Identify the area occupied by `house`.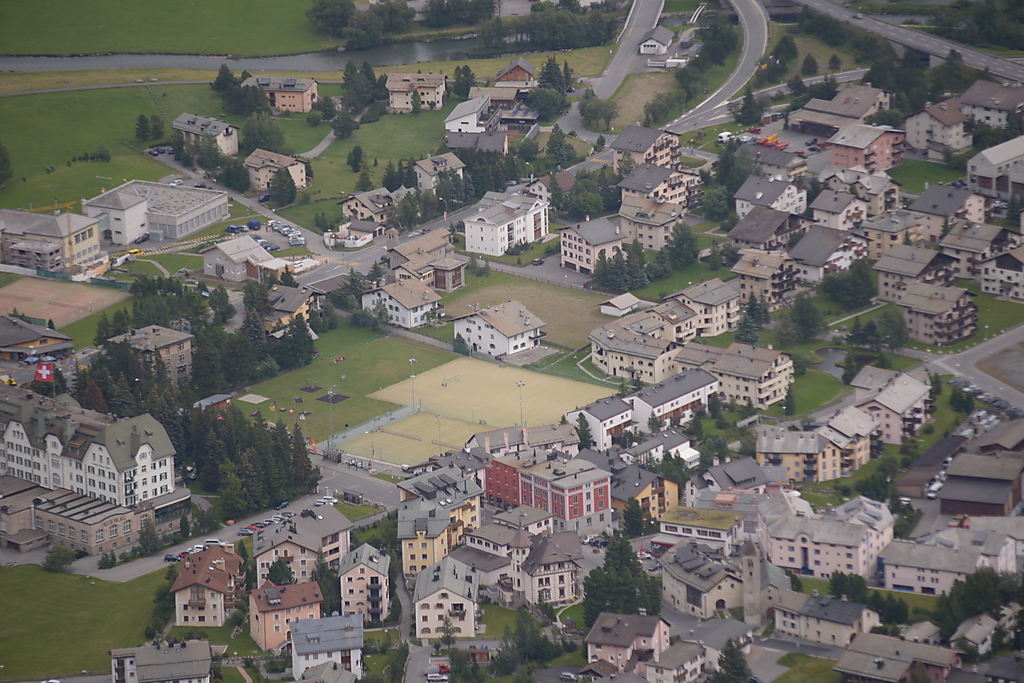
Area: [110, 322, 190, 387].
